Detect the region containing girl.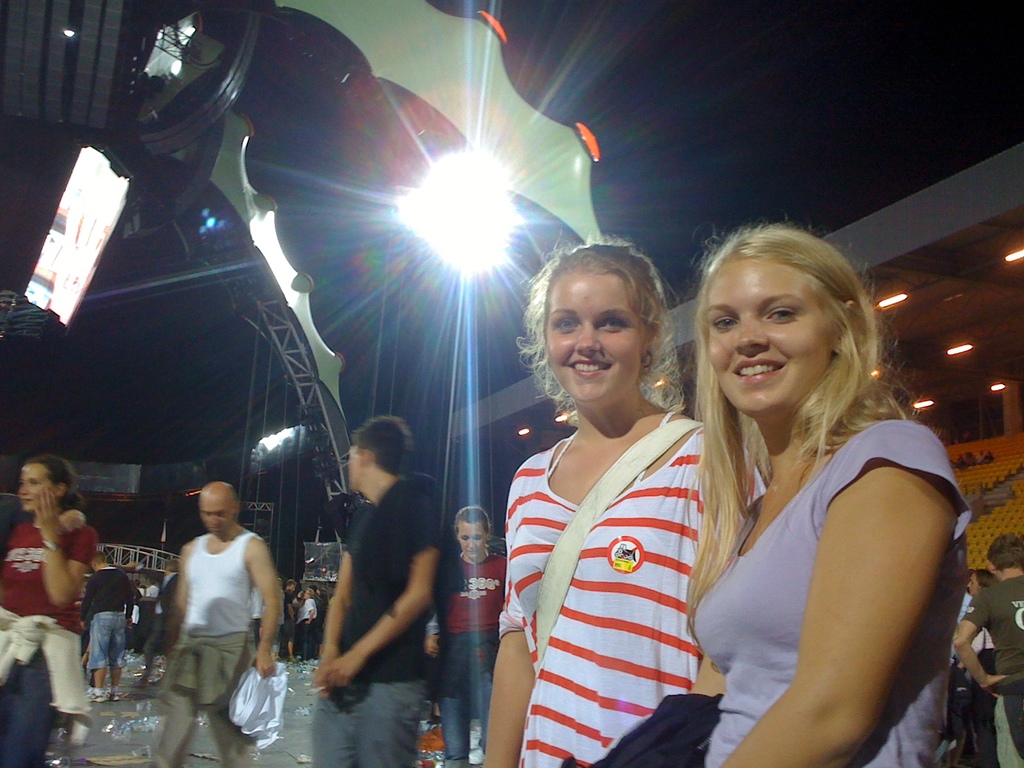
l=481, t=236, r=764, b=767.
